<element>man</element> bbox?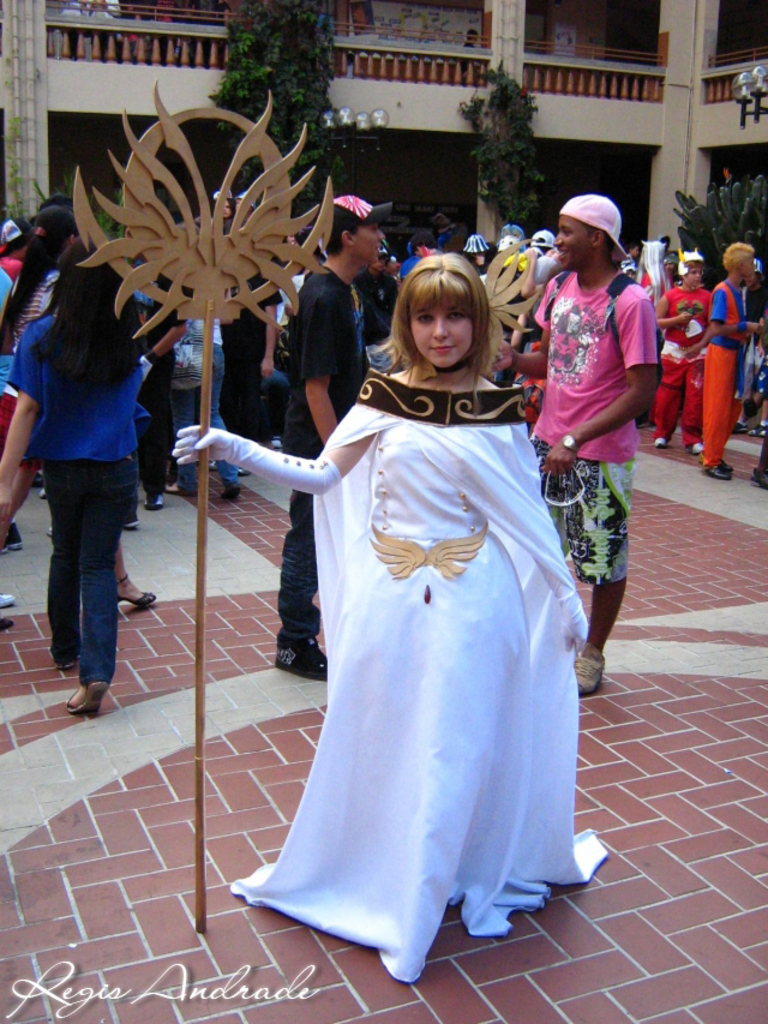
494, 185, 662, 690
